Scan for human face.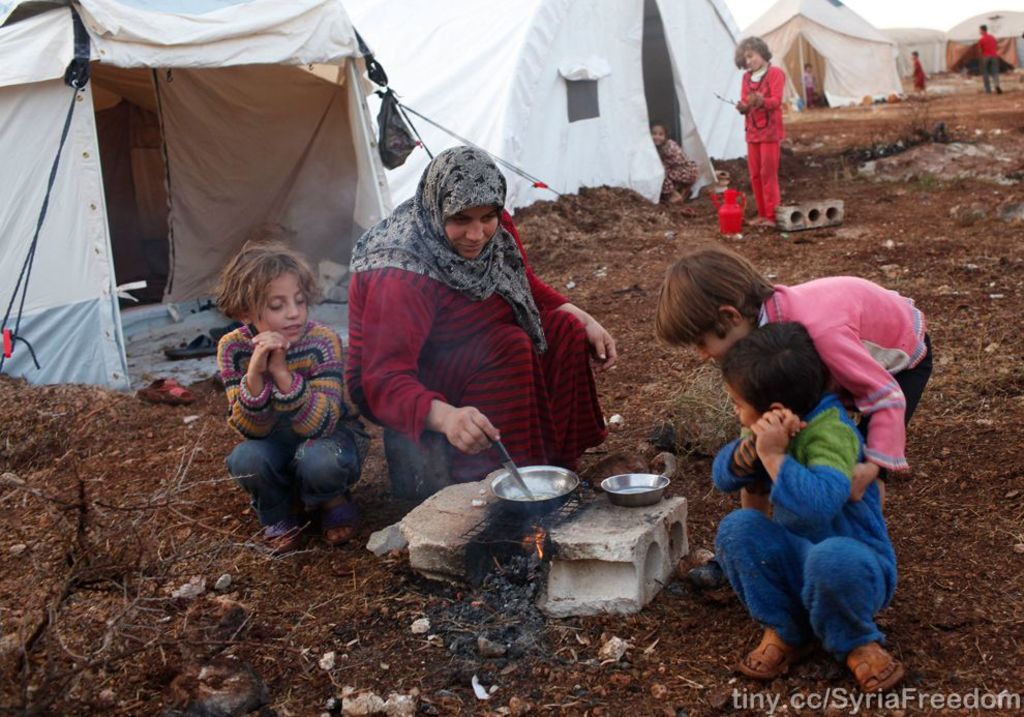
Scan result: (left=744, top=50, right=762, bottom=70).
